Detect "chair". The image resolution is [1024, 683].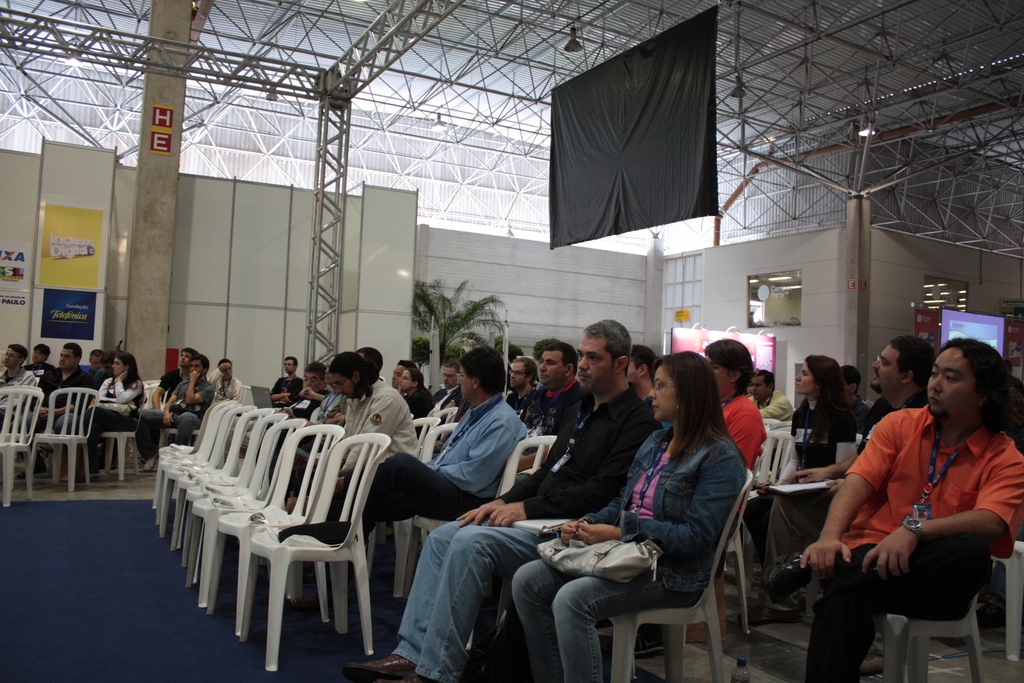
<box>27,385,100,491</box>.
